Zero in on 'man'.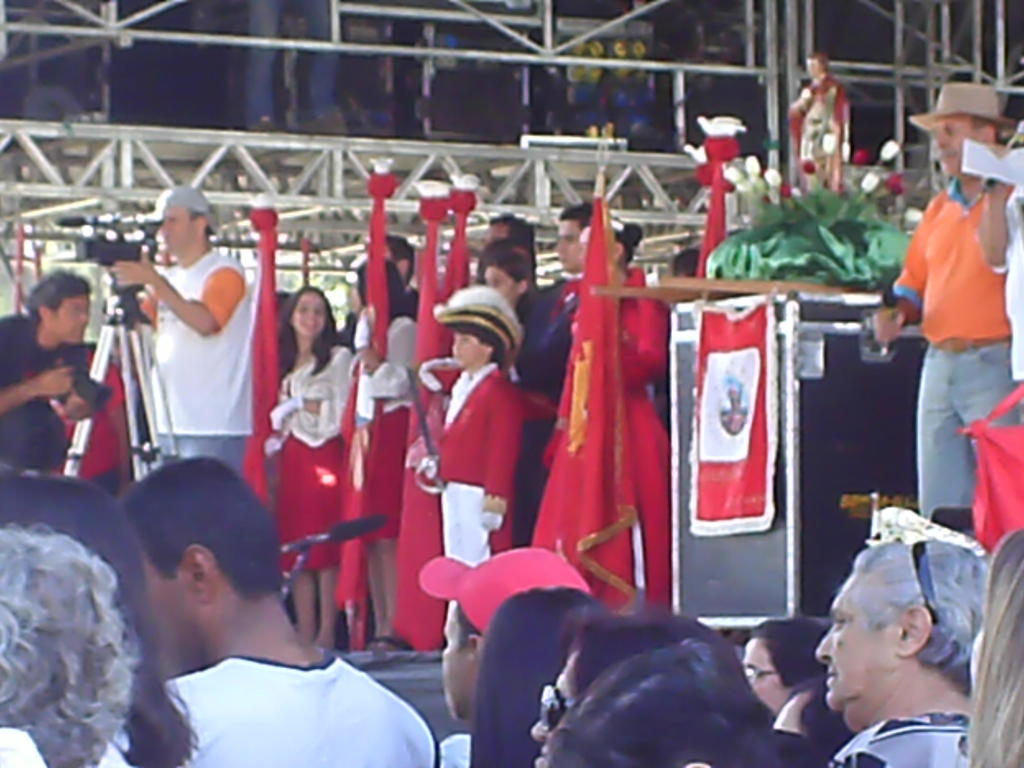
Zeroed in: locate(524, 204, 605, 549).
